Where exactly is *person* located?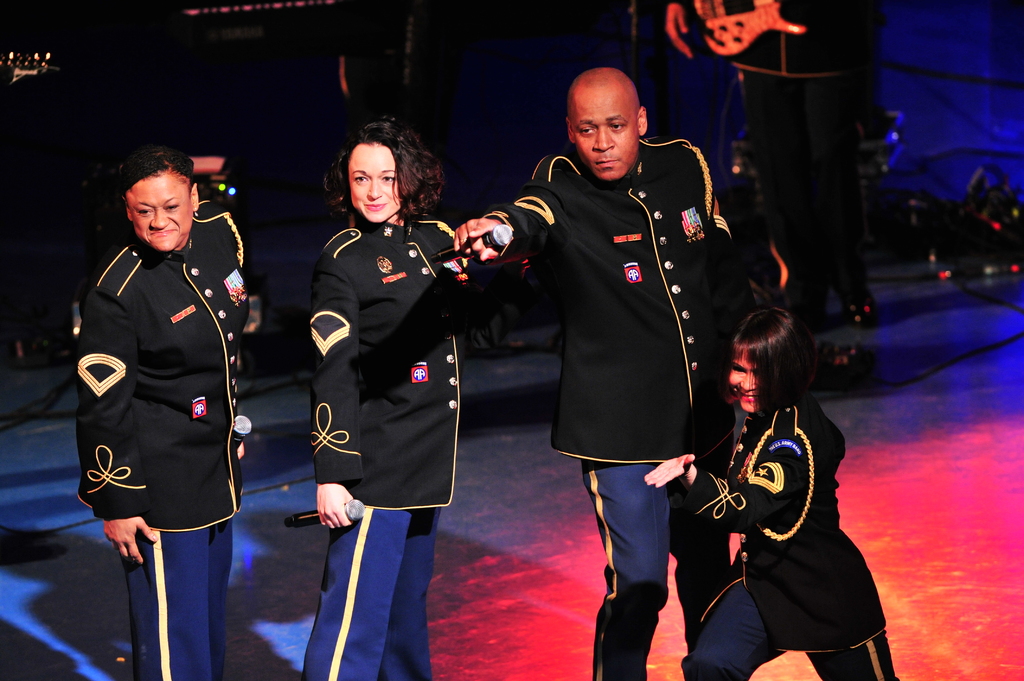
Its bounding box is box=[682, 303, 899, 680].
